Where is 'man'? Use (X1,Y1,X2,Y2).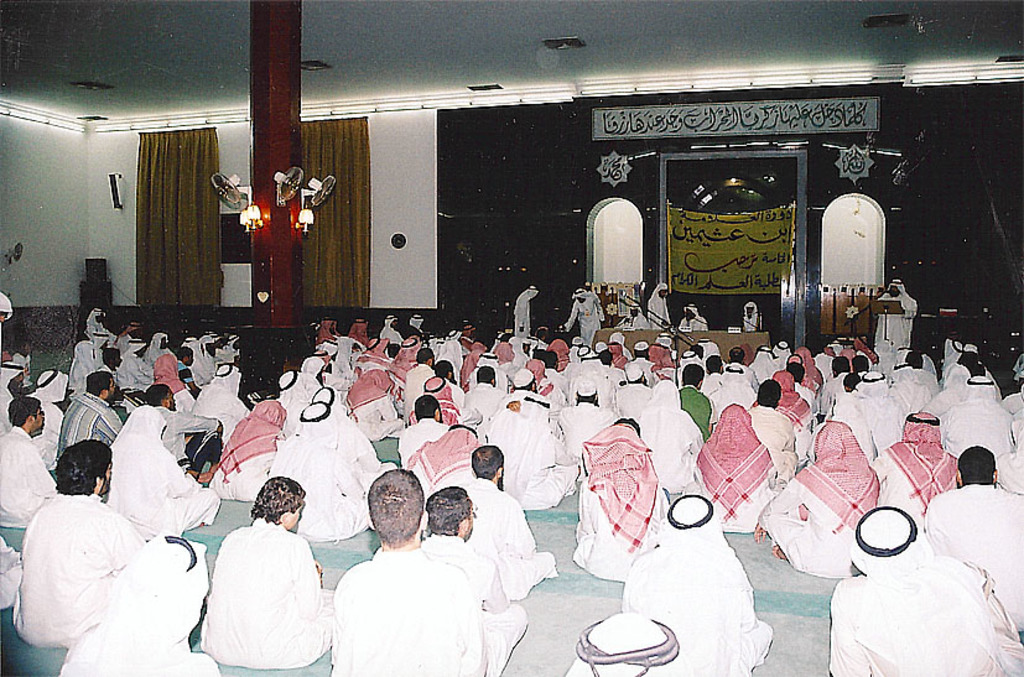
(570,416,661,590).
